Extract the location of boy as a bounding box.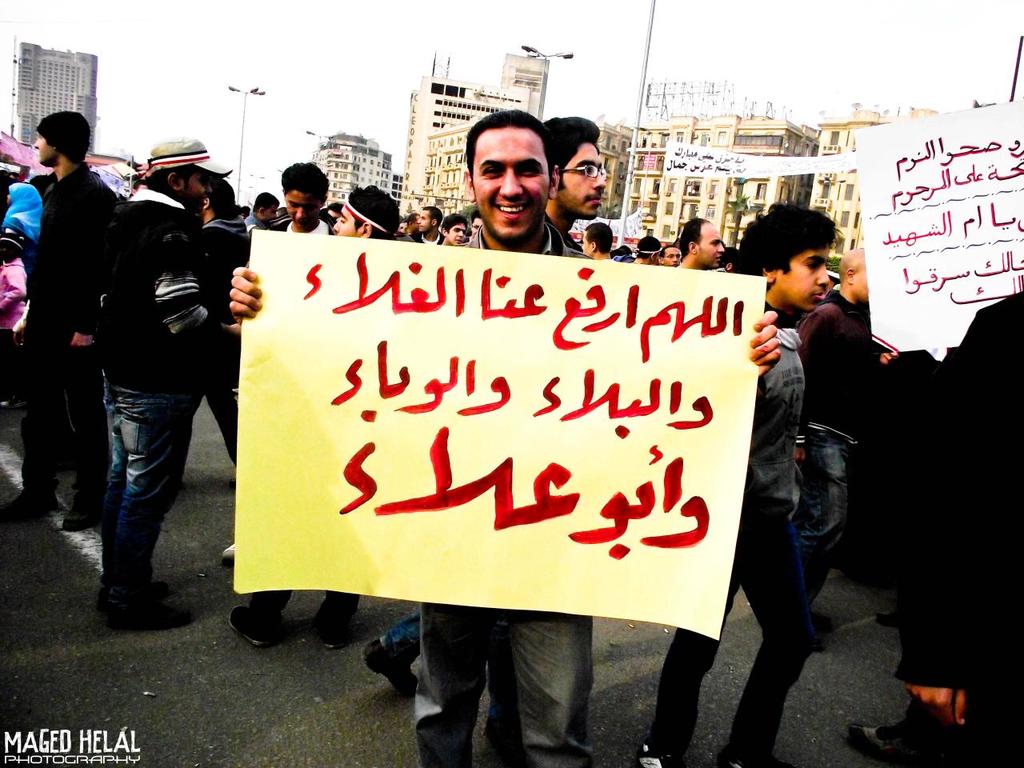
[95,133,255,630].
